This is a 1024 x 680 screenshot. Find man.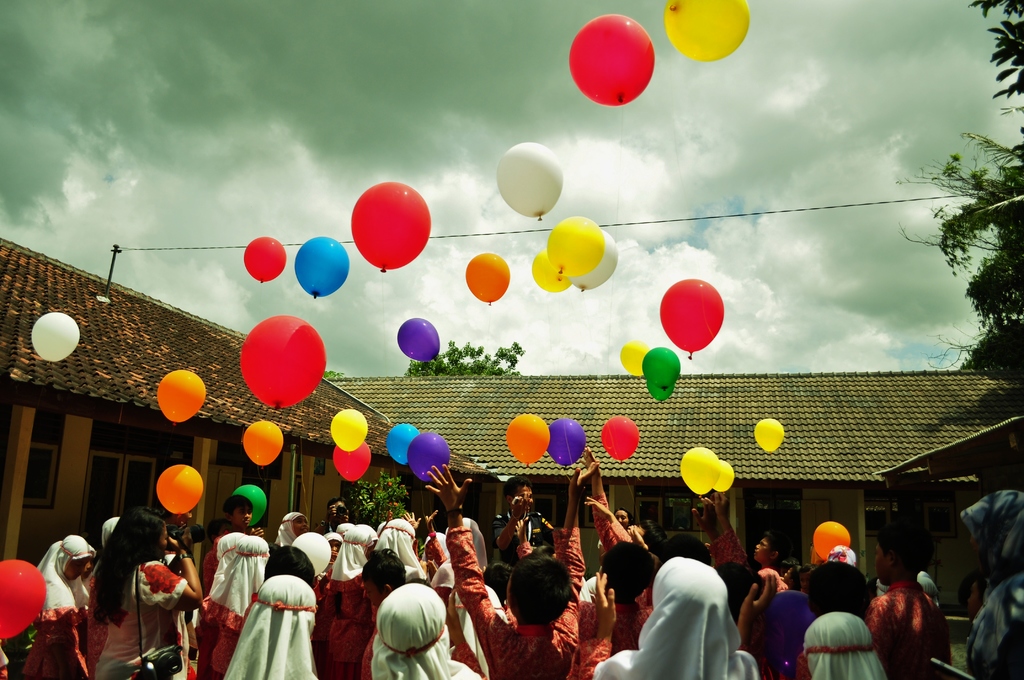
Bounding box: {"x1": 317, "y1": 498, "x2": 349, "y2": 533}.
